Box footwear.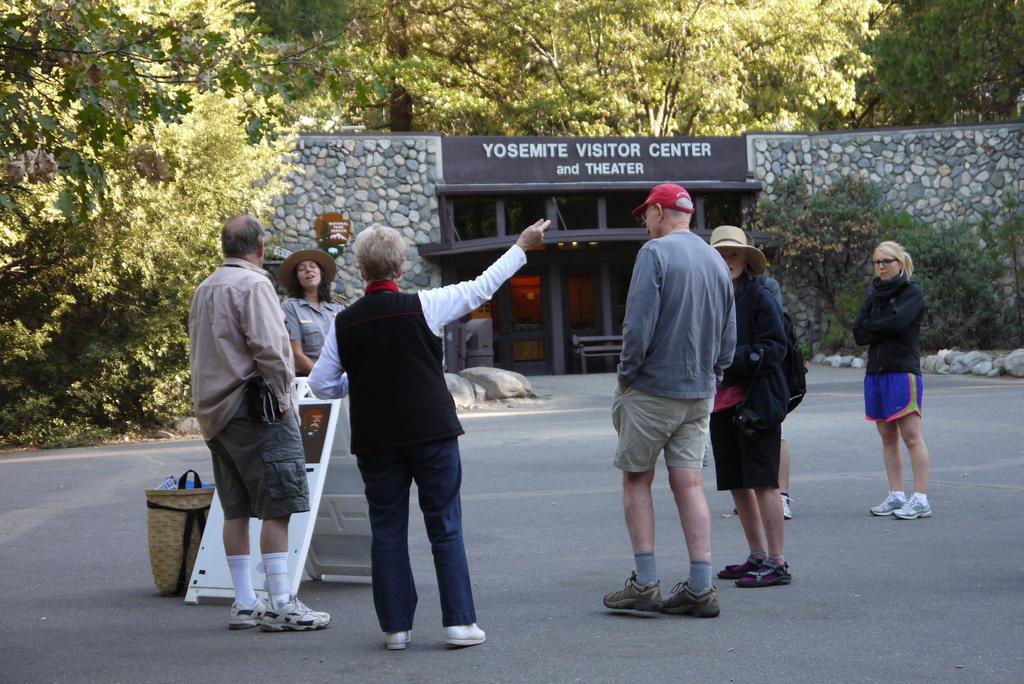
{"left": 656, "top": 580, "right": 719, "bottom": 616}.
